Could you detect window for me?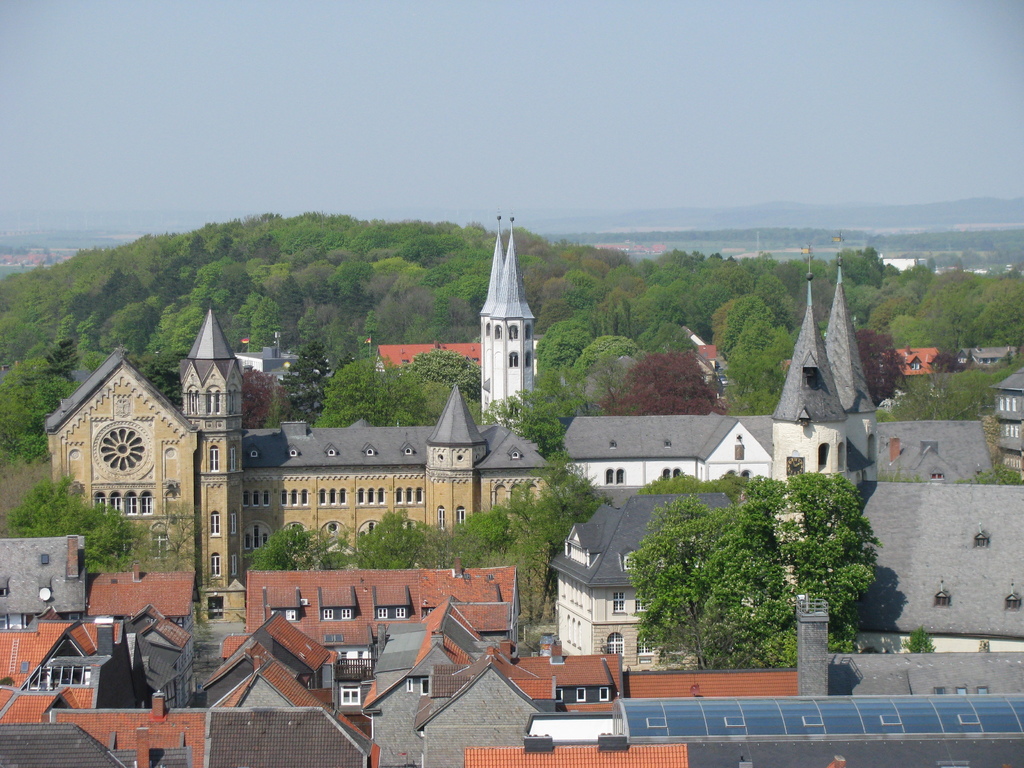
Detection result: <region>337, 678, 362, 708</region>.
